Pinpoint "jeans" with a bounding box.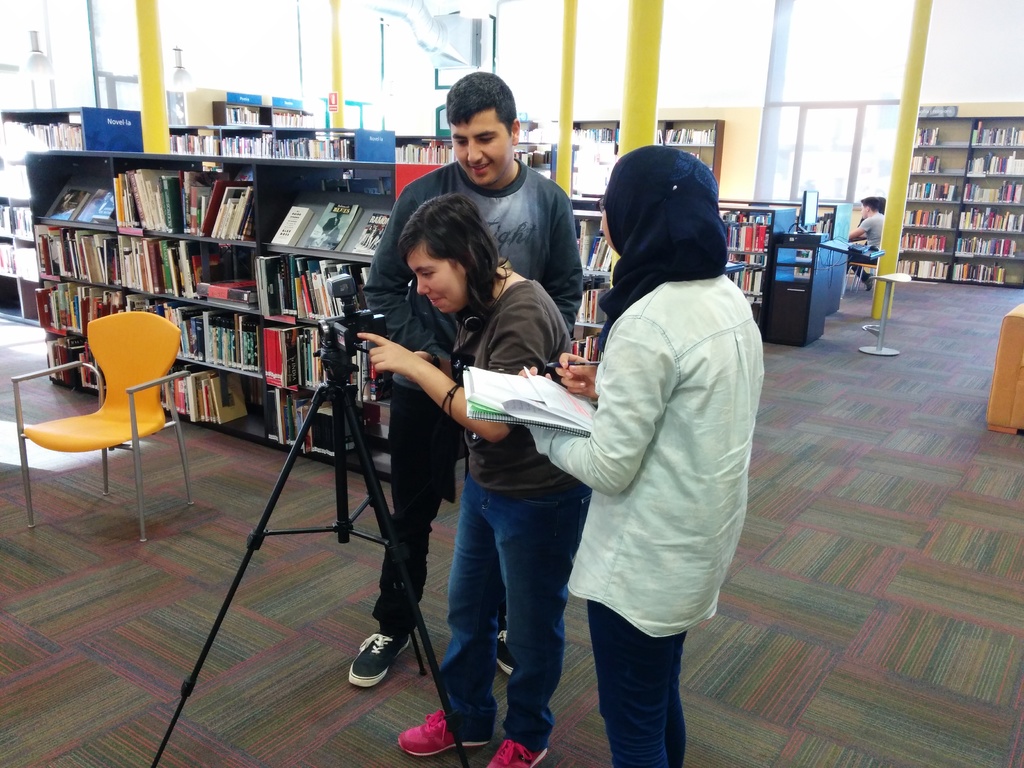
detection(585, 601, 691, 767).
